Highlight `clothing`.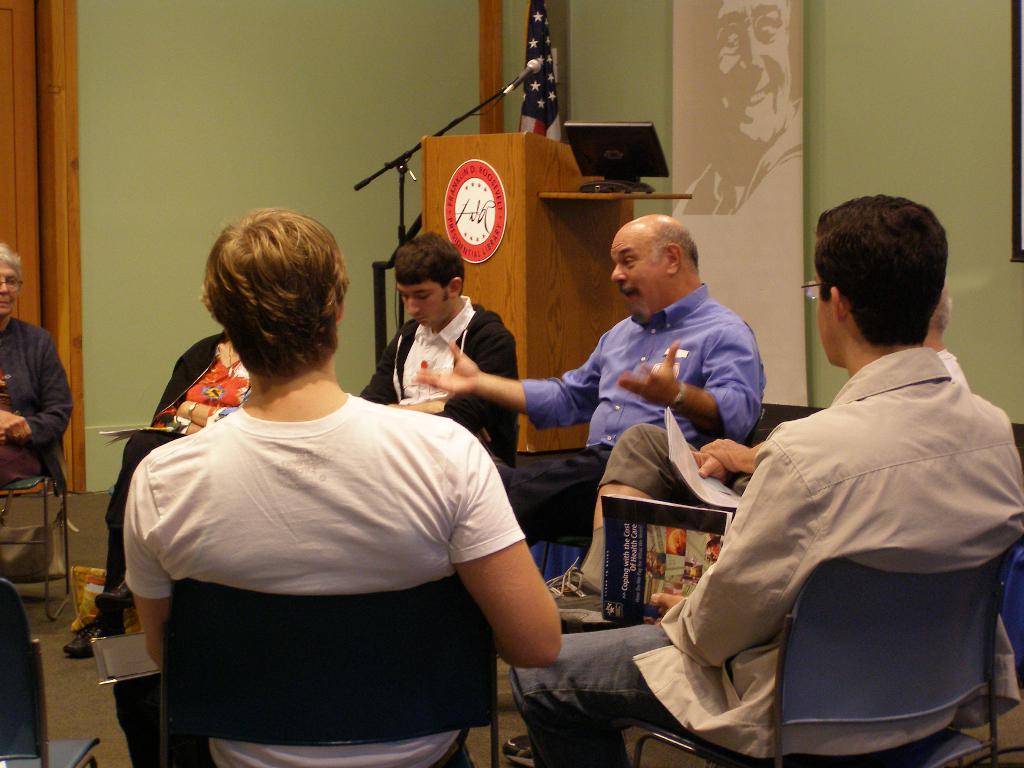
Highlighted region: bbox(0, 314, 76, 491).
